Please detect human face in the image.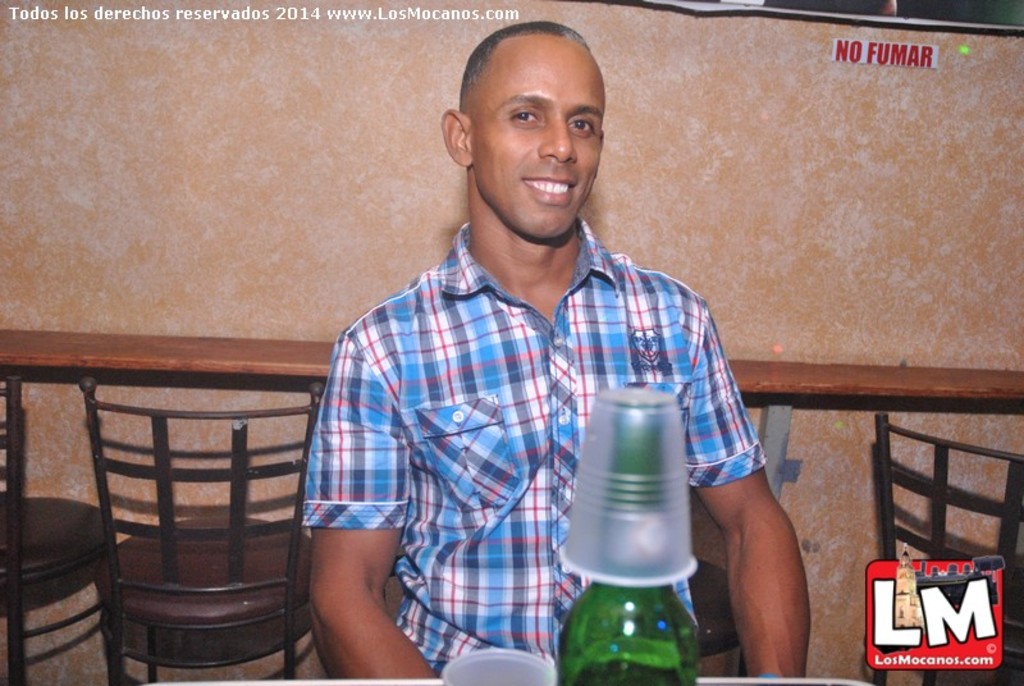
rect(474, 38, 604, 234).
